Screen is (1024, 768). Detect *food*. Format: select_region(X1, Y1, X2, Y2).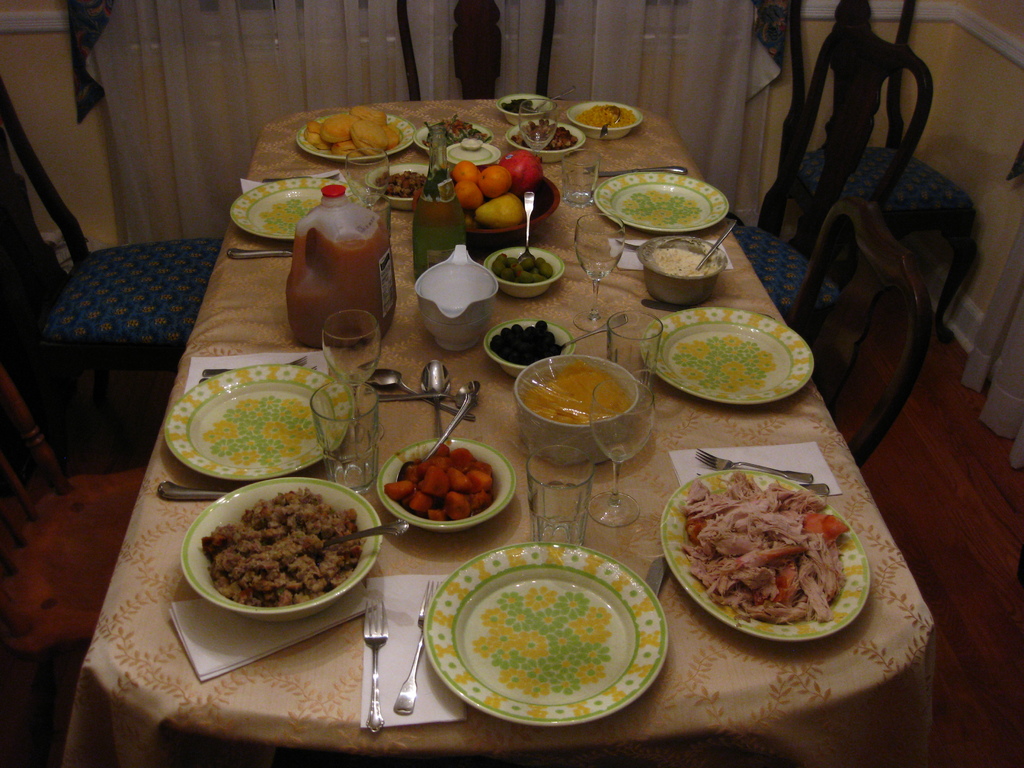
select_region(573, 107, 641, 124).
